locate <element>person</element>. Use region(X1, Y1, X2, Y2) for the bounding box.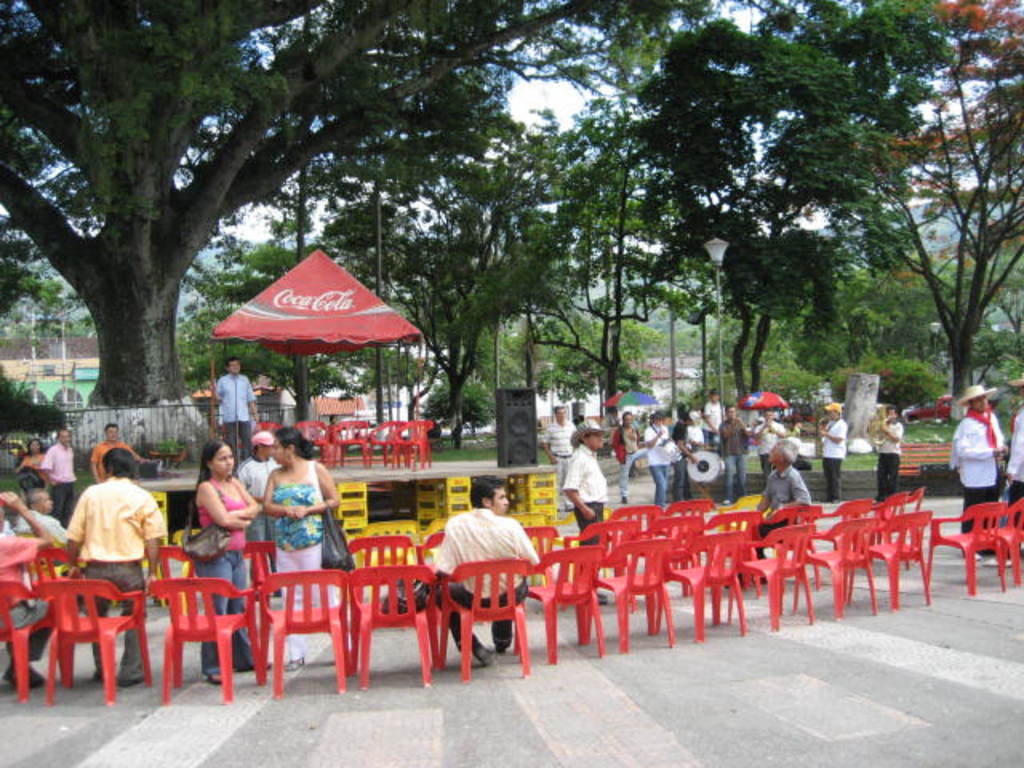
region(192, 445, 262, 683).
